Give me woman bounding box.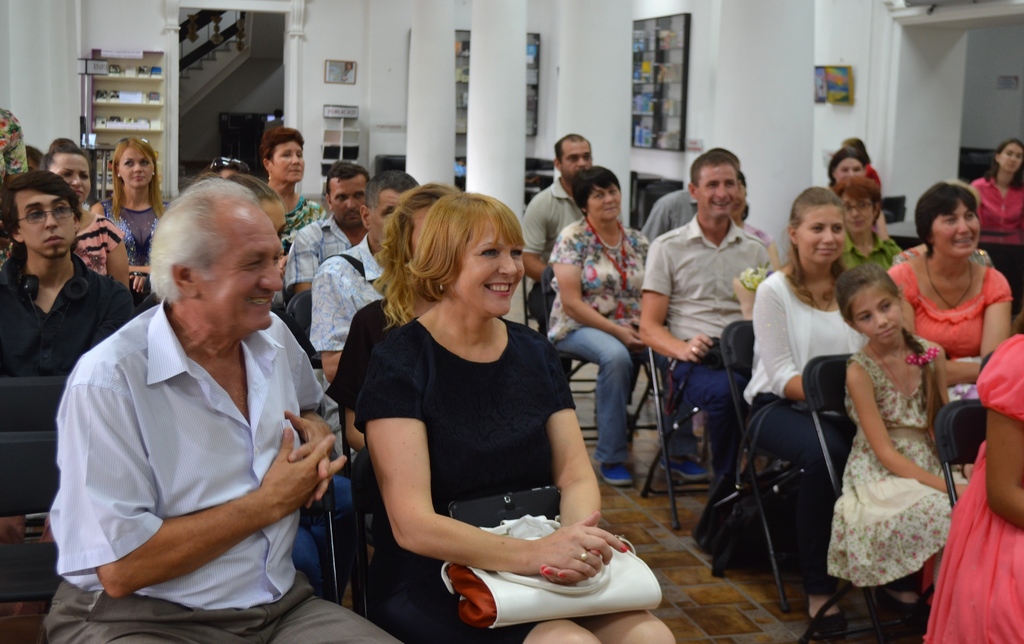
{"left": 549, "top": 167, "right": 704, "bottom": 482}.
